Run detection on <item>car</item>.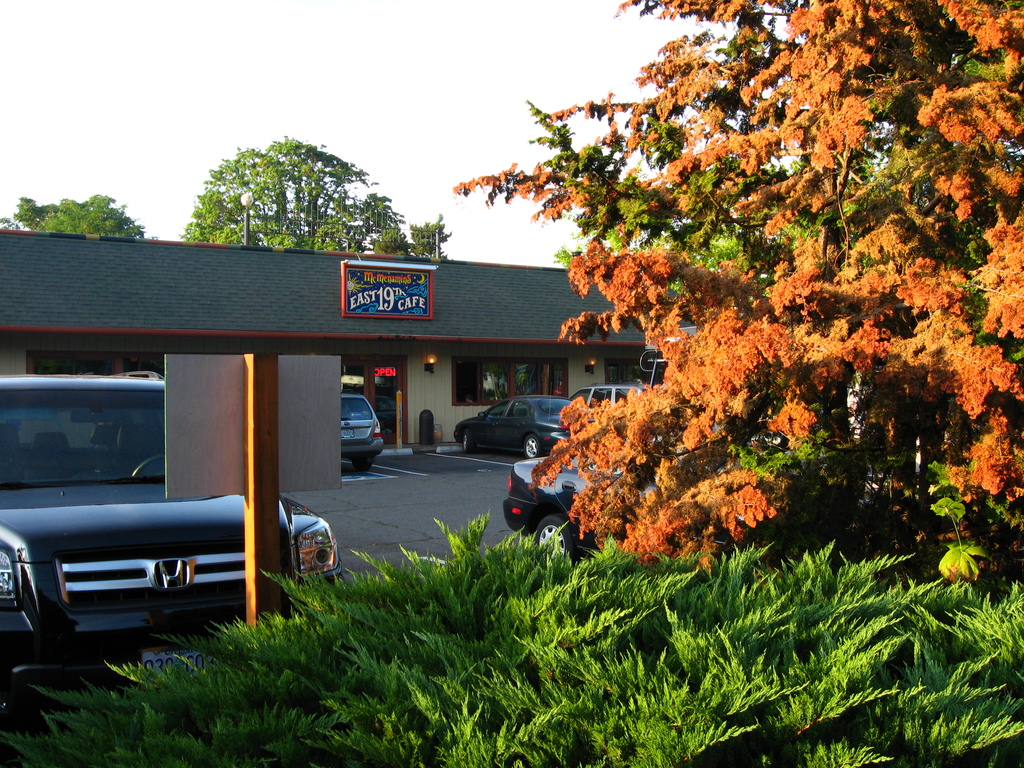
Result: 568/381/661/442.
